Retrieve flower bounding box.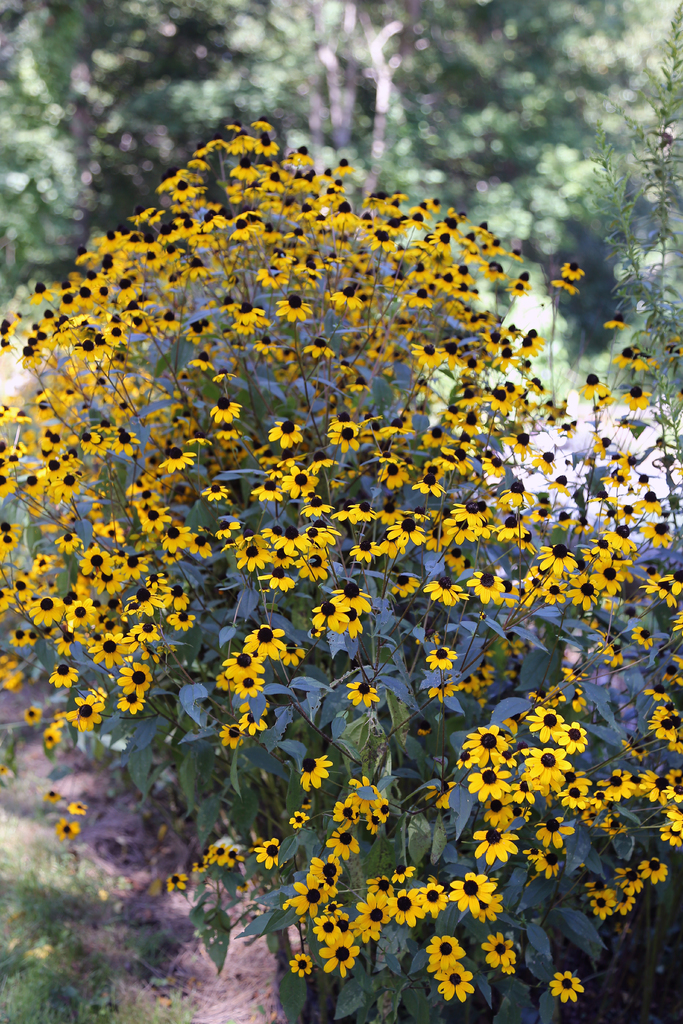
Bounding box: [549,969,586,1002].
